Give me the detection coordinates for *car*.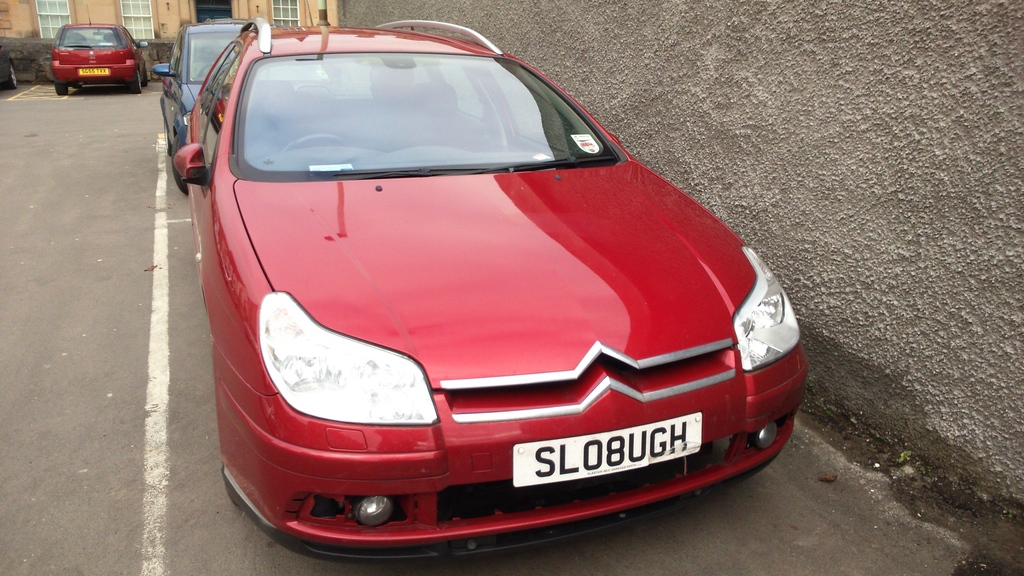
(x1=0, y1=38, x2=16, y2=88).
